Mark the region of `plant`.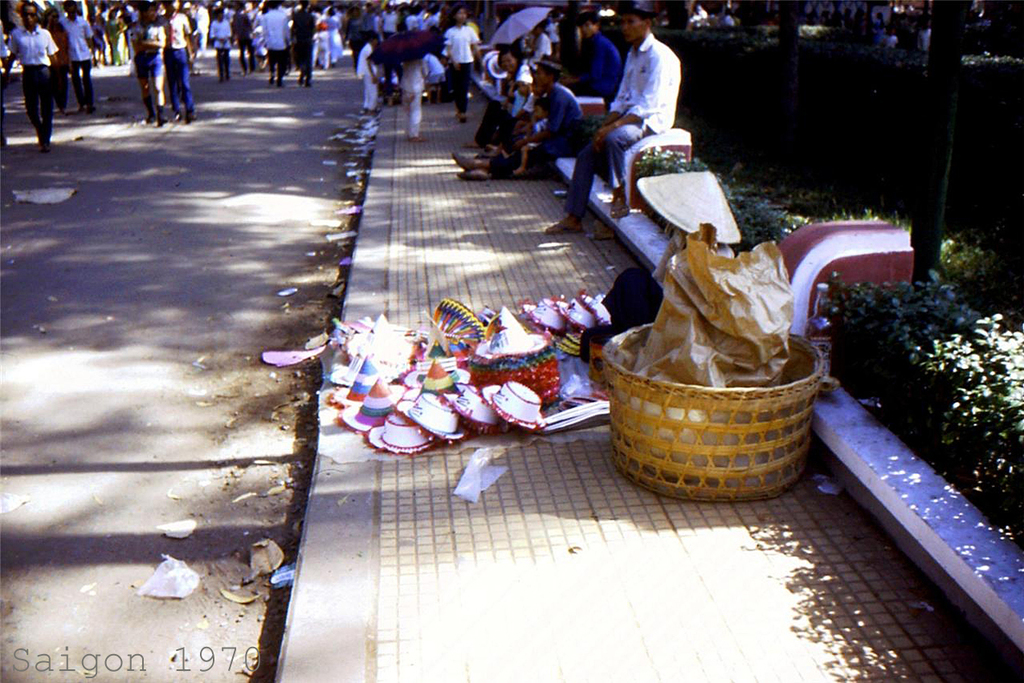
Region: 635 162 900 257.
